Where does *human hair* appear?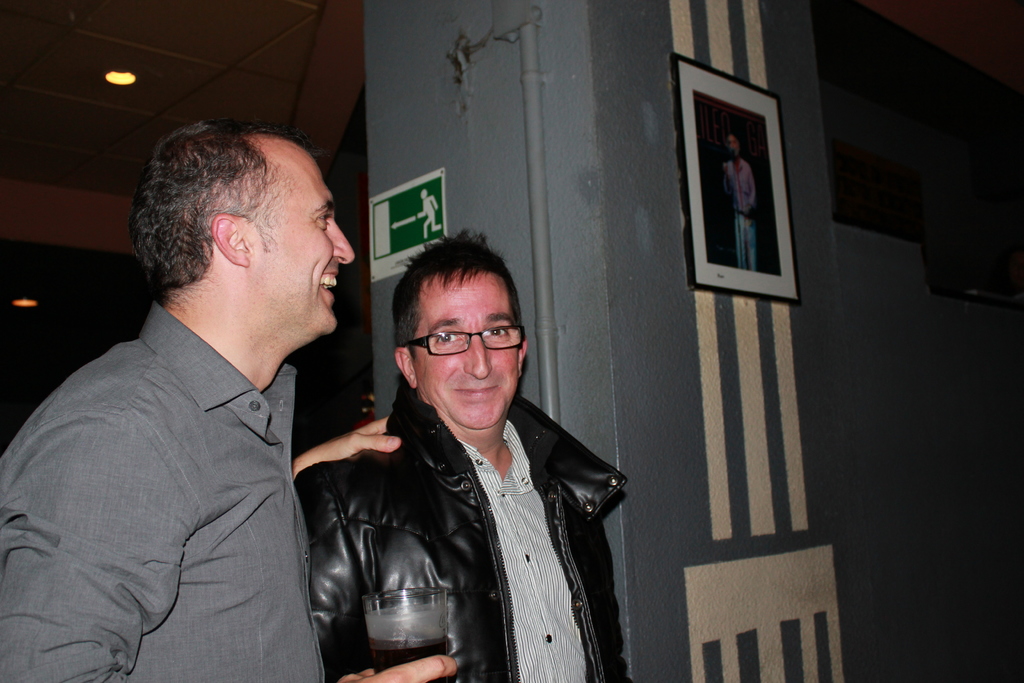
Appears at 383, 240, 518, 399.
